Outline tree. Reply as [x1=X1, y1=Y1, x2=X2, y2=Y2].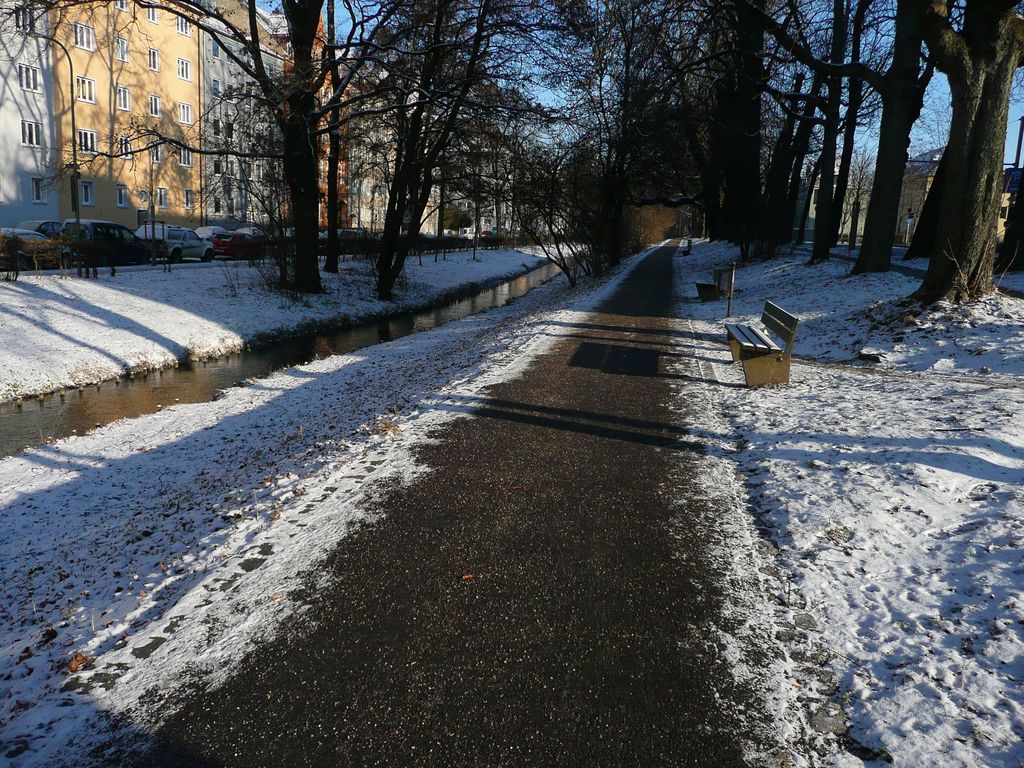
[x1=740, y1=0, x2=888, y2=276].
